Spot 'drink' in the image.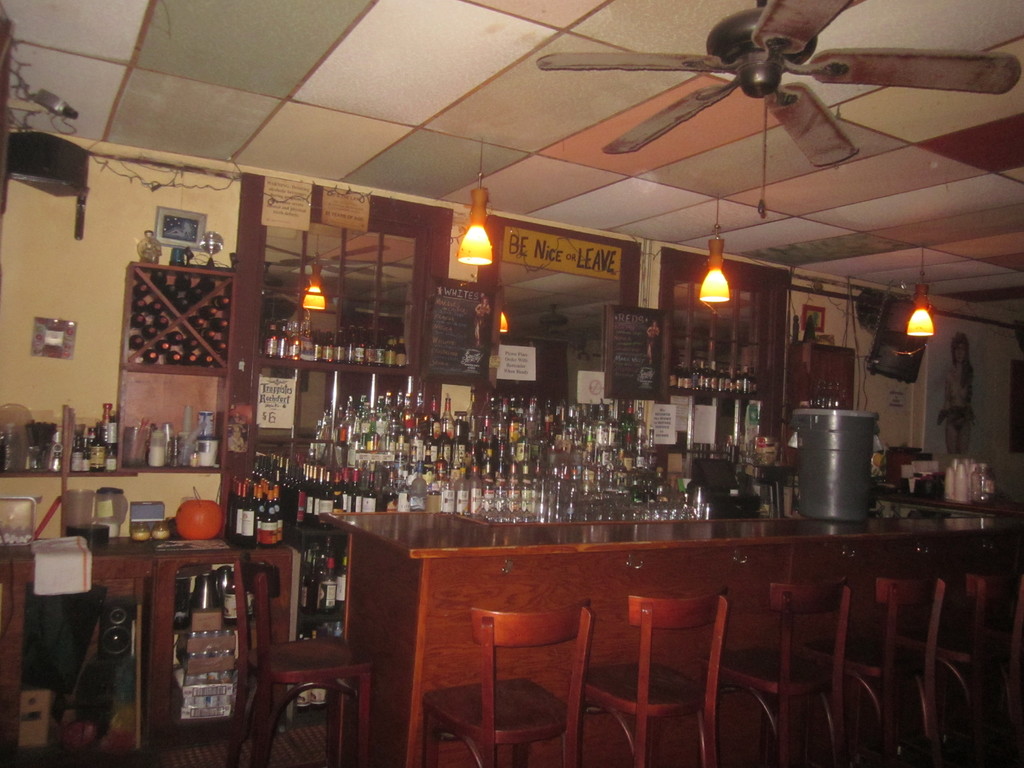
'drink' found at Rect(88, 422, 104, 470).
